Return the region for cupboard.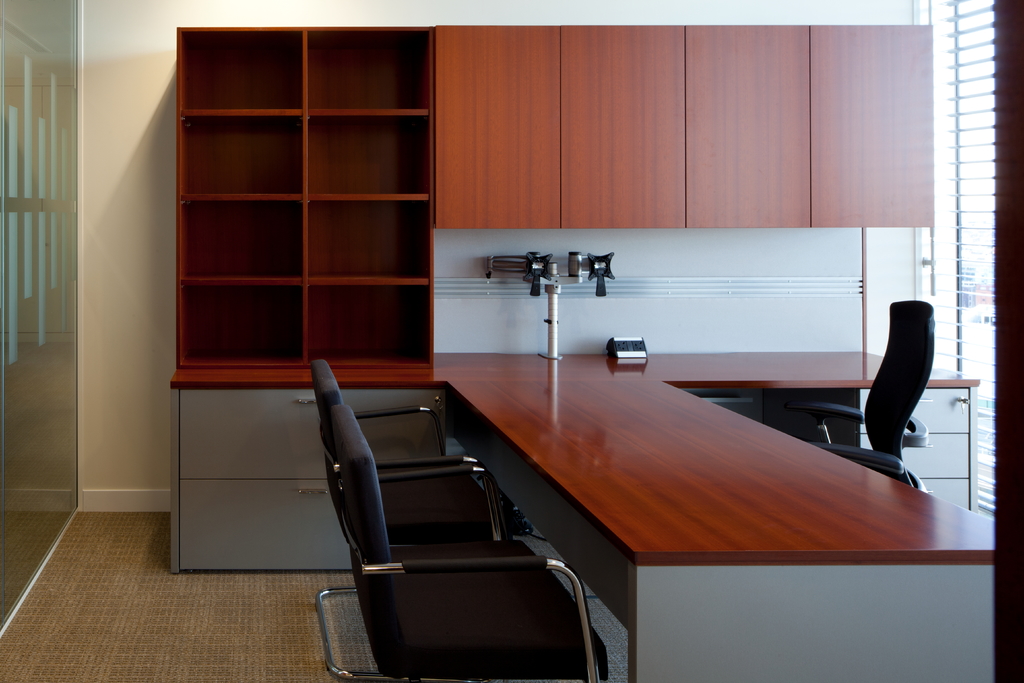
x1=160, y1=15, x2=436, y2=388.
